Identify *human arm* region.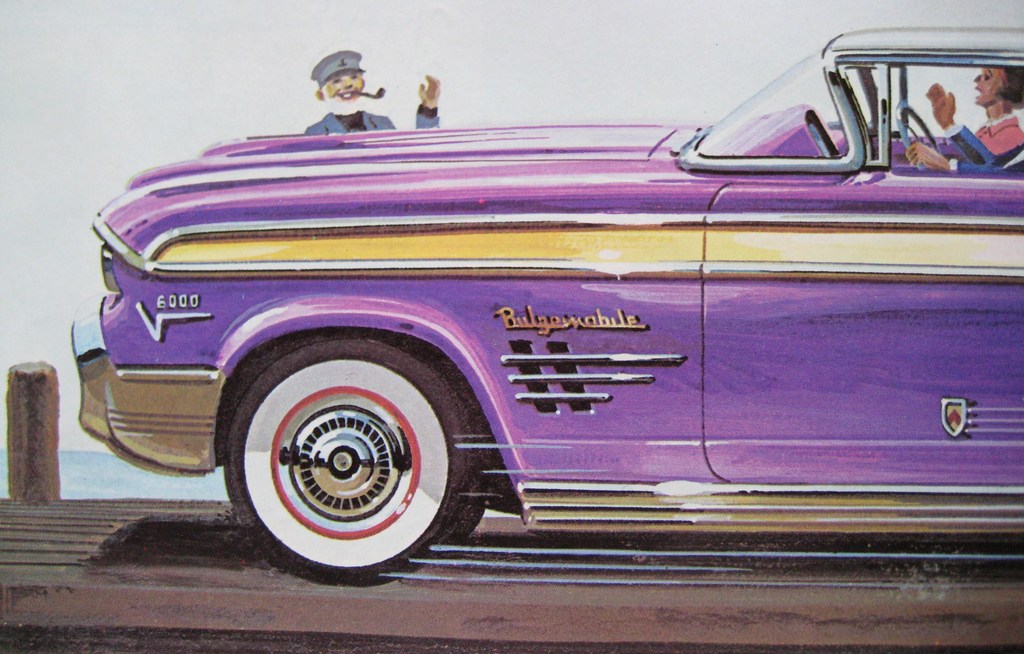
Region: x1=918, y1=81, x2=1023, y2=164.
